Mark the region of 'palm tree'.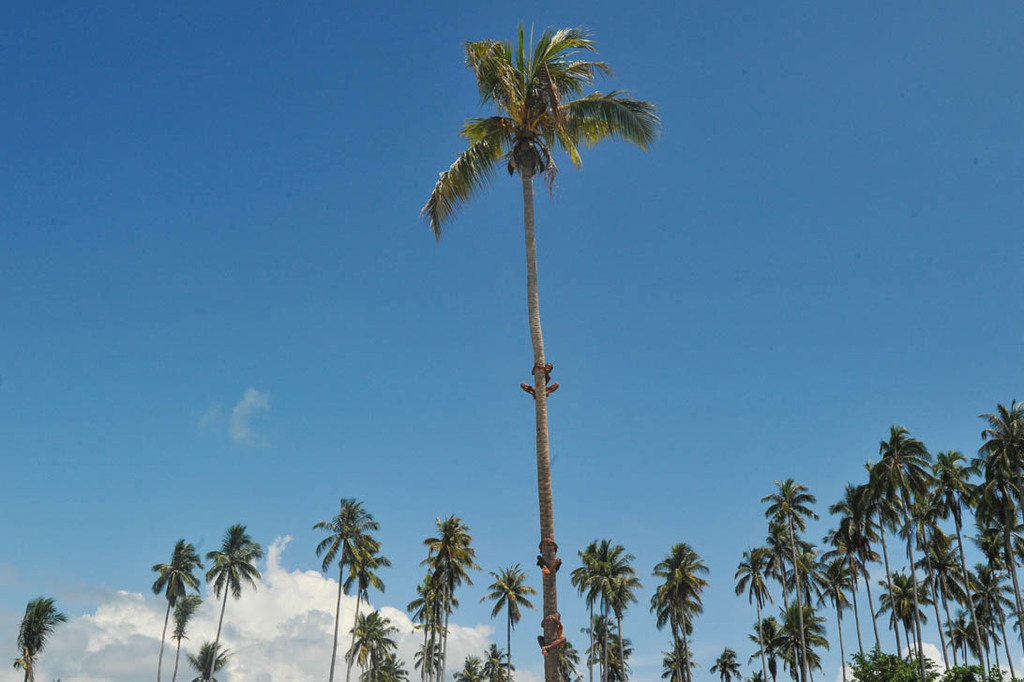
Region: l=162, t=590, r=201, b=681.
